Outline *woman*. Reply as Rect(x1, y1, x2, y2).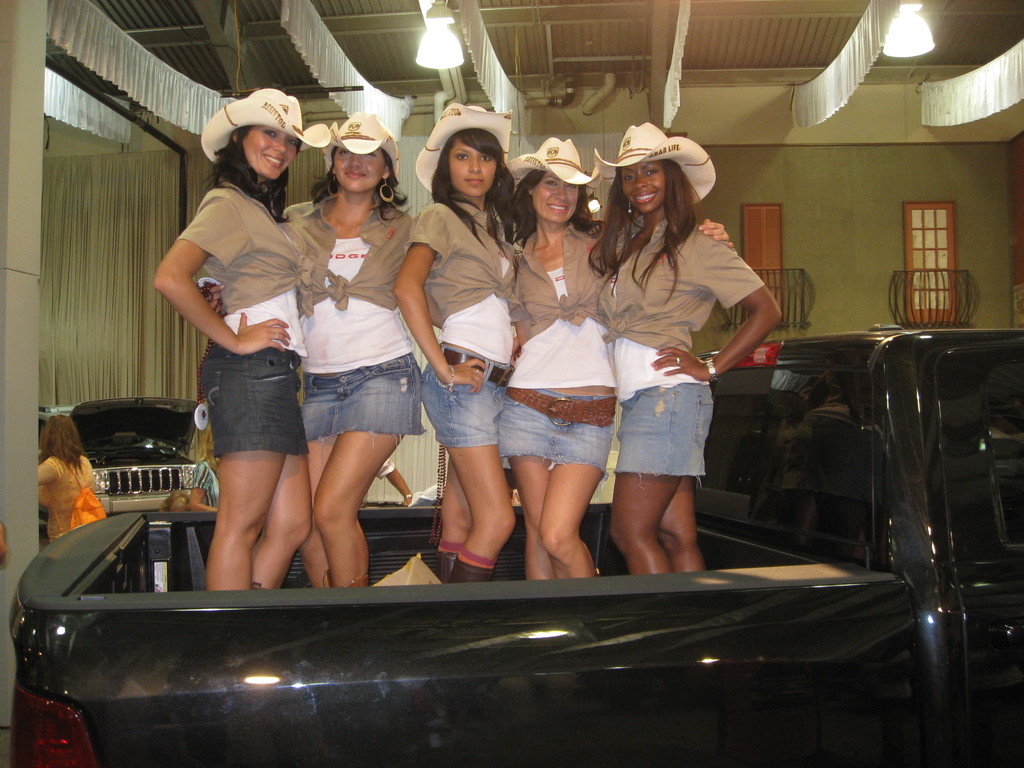
Rect(35, 415, 98, 540).
